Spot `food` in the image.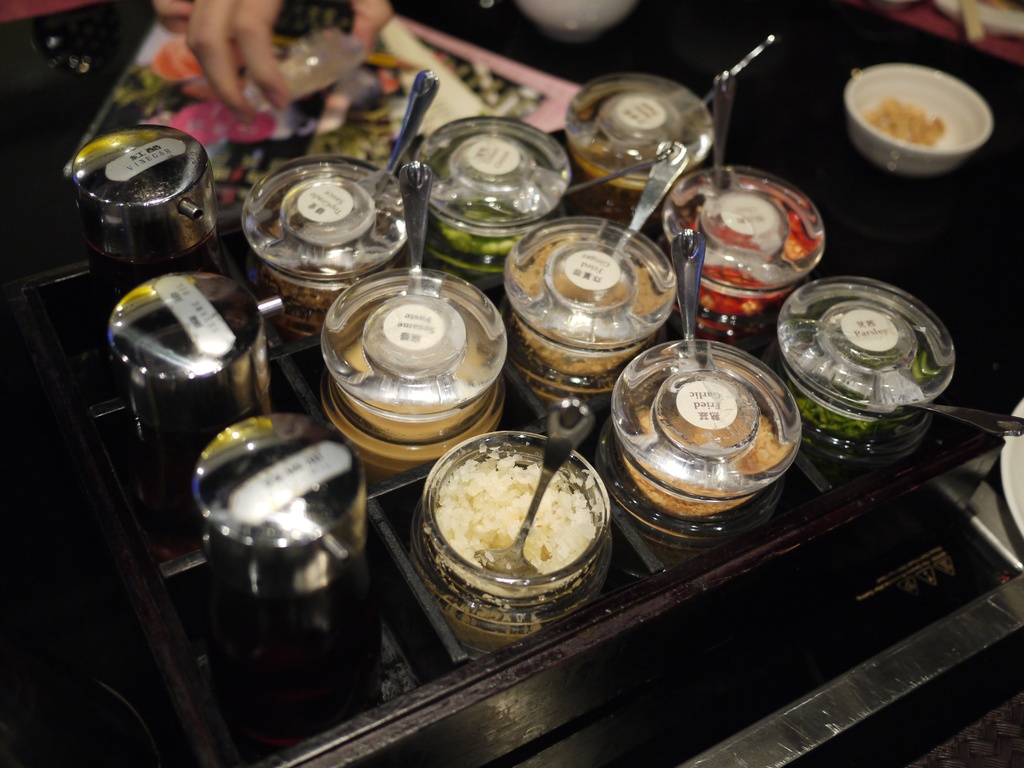
`food` found at {"left": 260, "top": 266, "right": 330, "bottom": 330}.
